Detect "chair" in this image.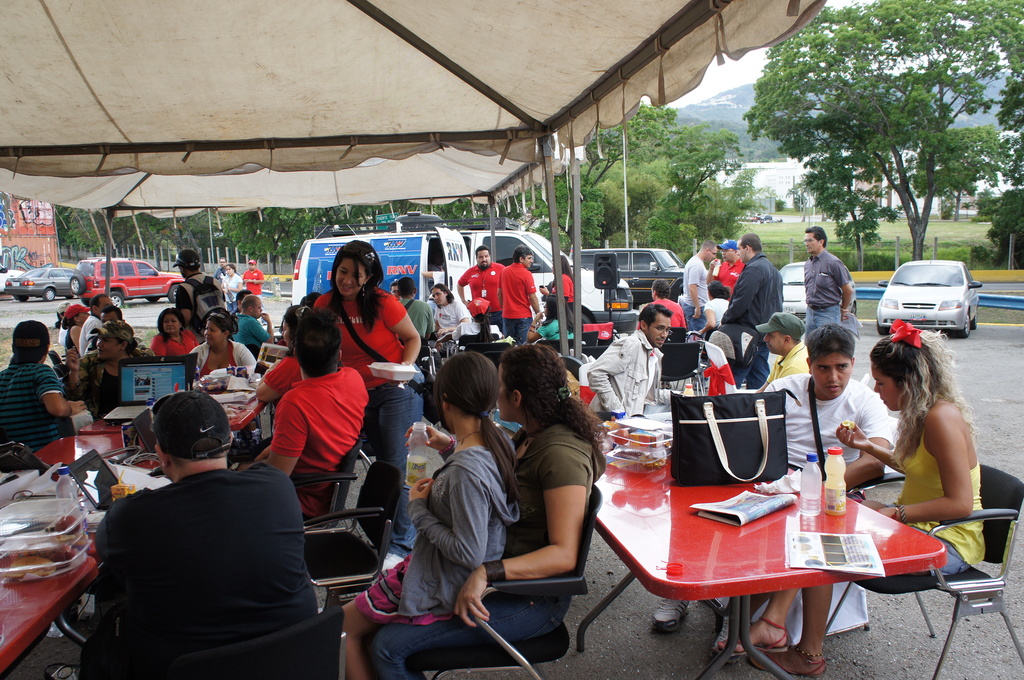
Detection: x1=408 y1=480 x2=604 y2=679.
